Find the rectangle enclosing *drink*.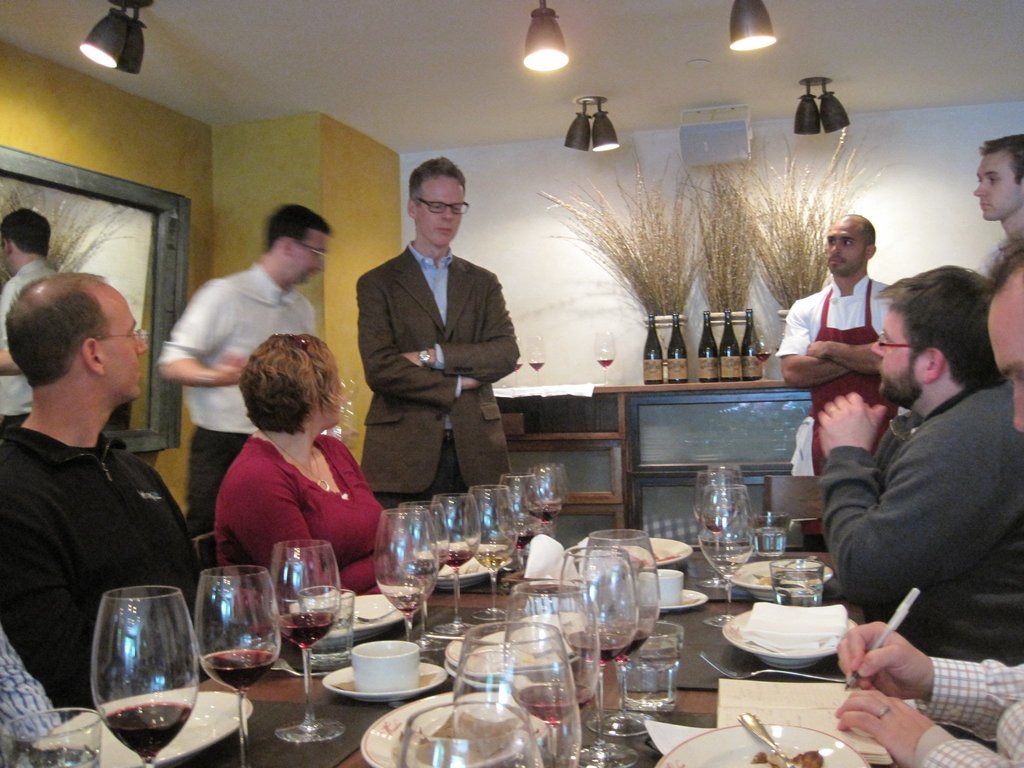
<region>596, 361, 612, 367</region>.
